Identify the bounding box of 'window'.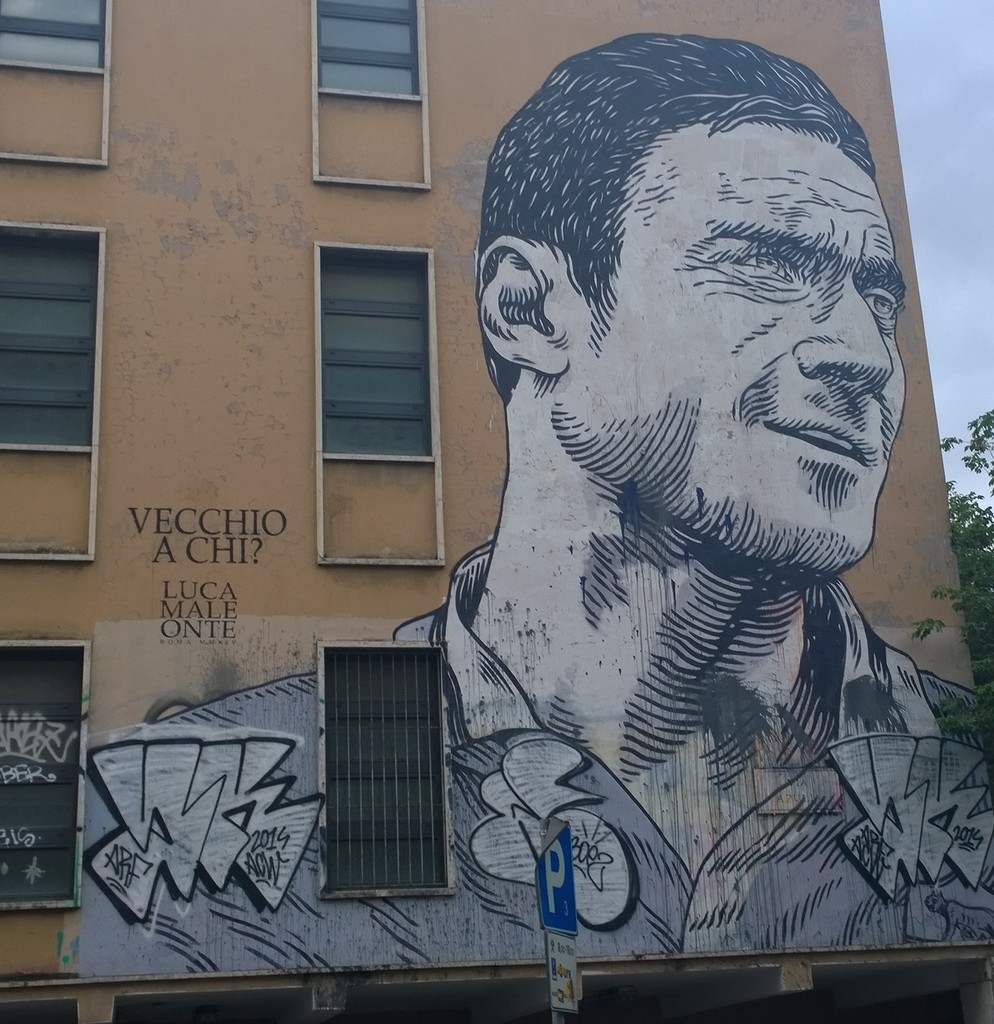
320/222/448/514.
